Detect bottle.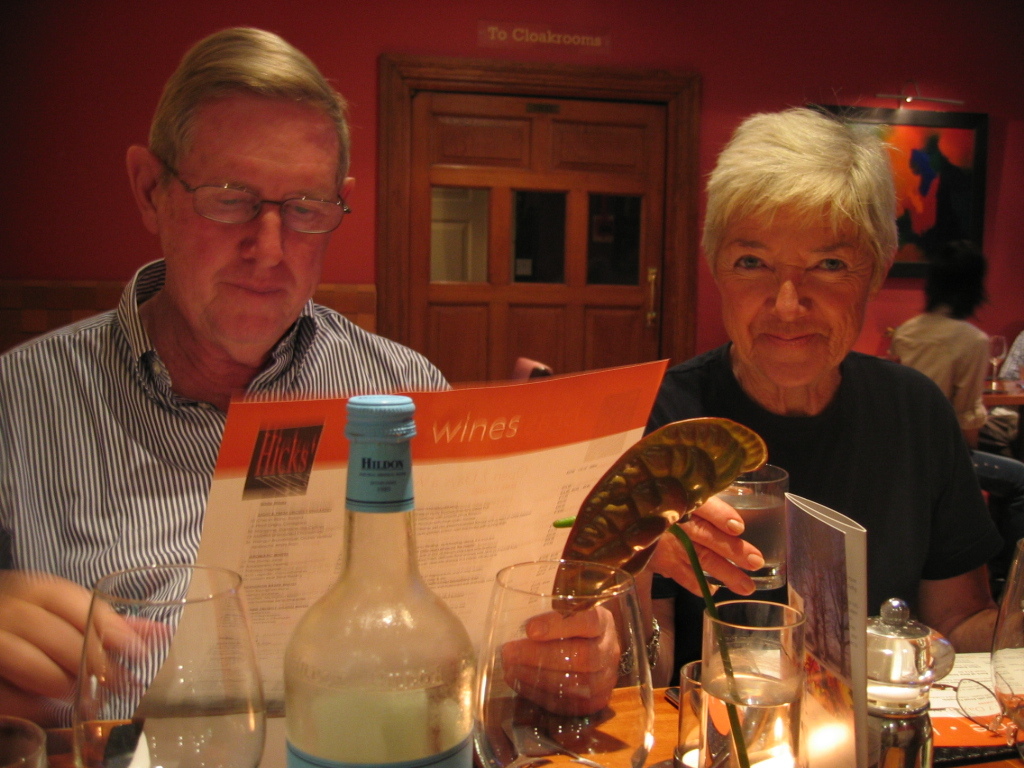
Detected at <region>276, 401, 490, 767</region>.
